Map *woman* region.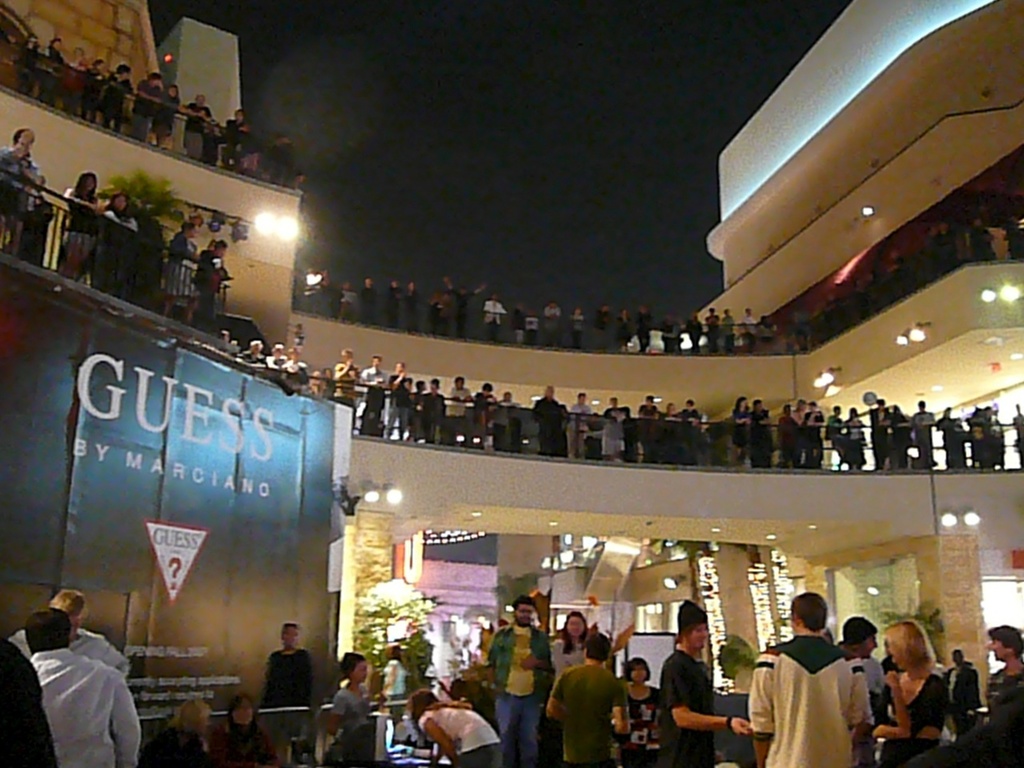
Mapped to x1=408 y1=688 x2=506 y2=767.
